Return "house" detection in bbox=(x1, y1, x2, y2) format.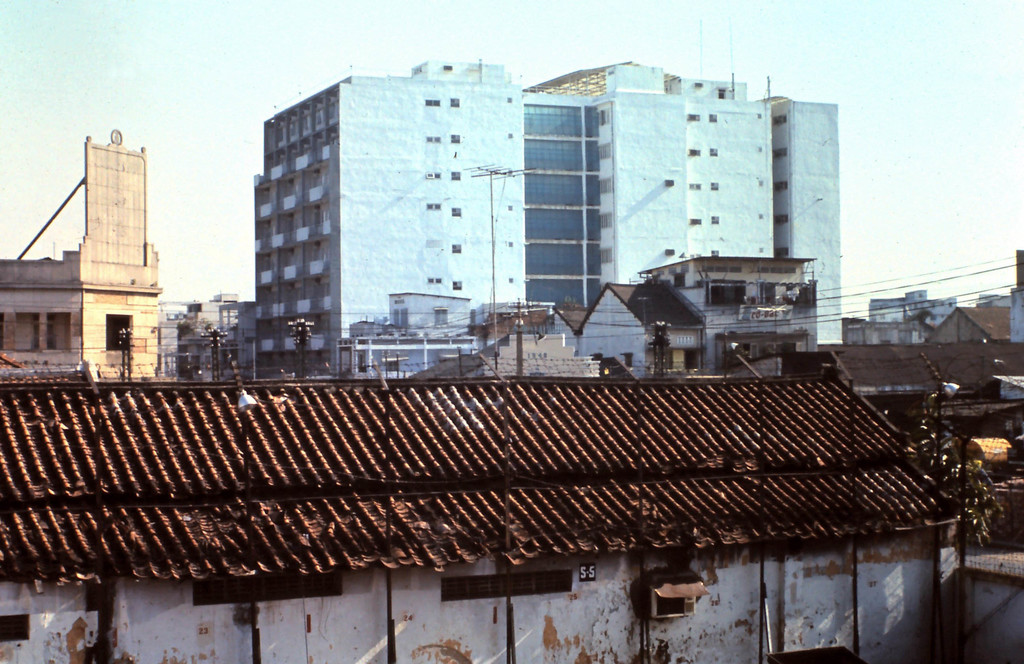
bbox=(515, 278, 703, 373).
